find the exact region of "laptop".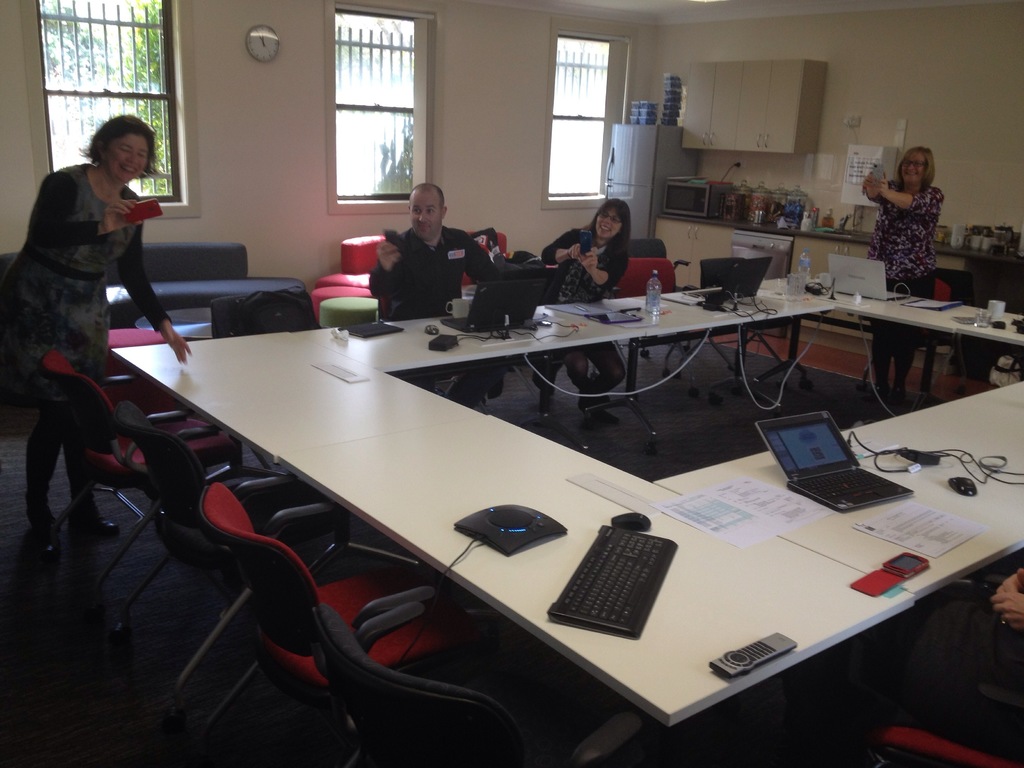
Exact region: crop(683, 258, 772, 295).
